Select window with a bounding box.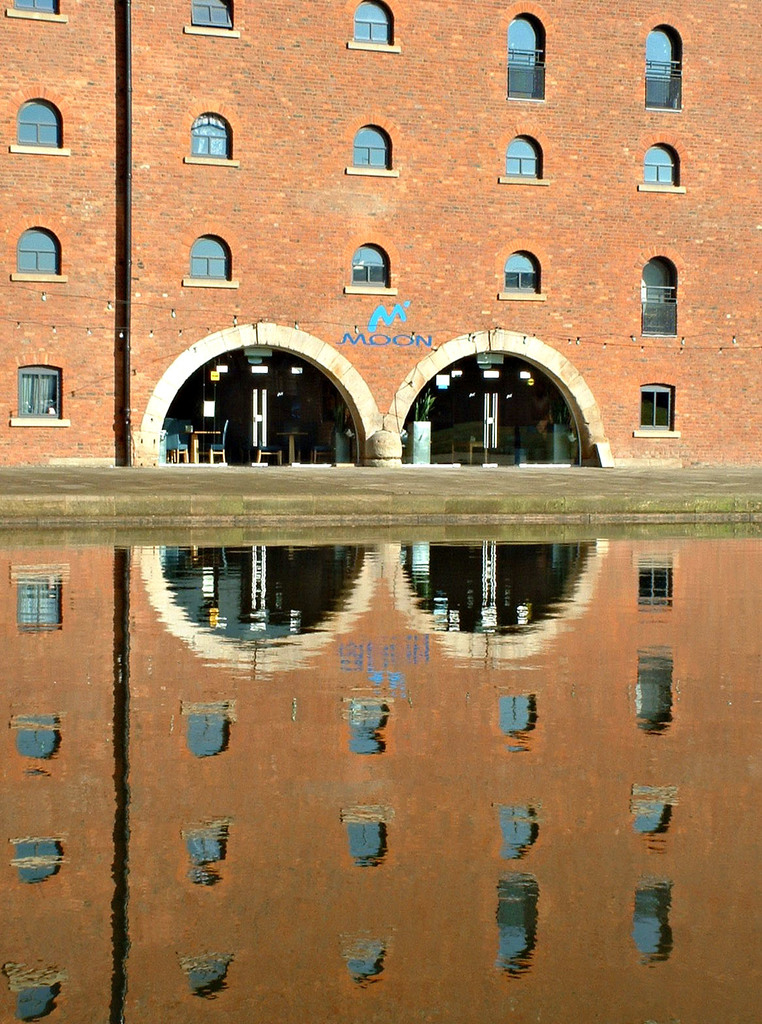
<bbox>633, 379, 680, 438</bbox>.
